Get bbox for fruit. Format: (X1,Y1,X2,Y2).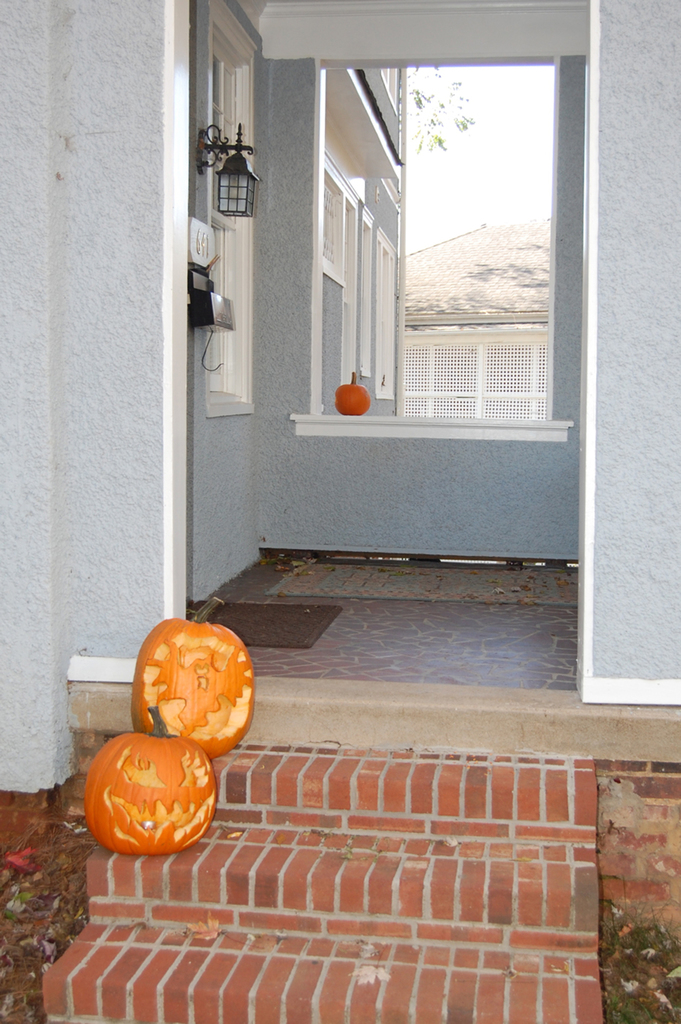
(331,368,371,415).
